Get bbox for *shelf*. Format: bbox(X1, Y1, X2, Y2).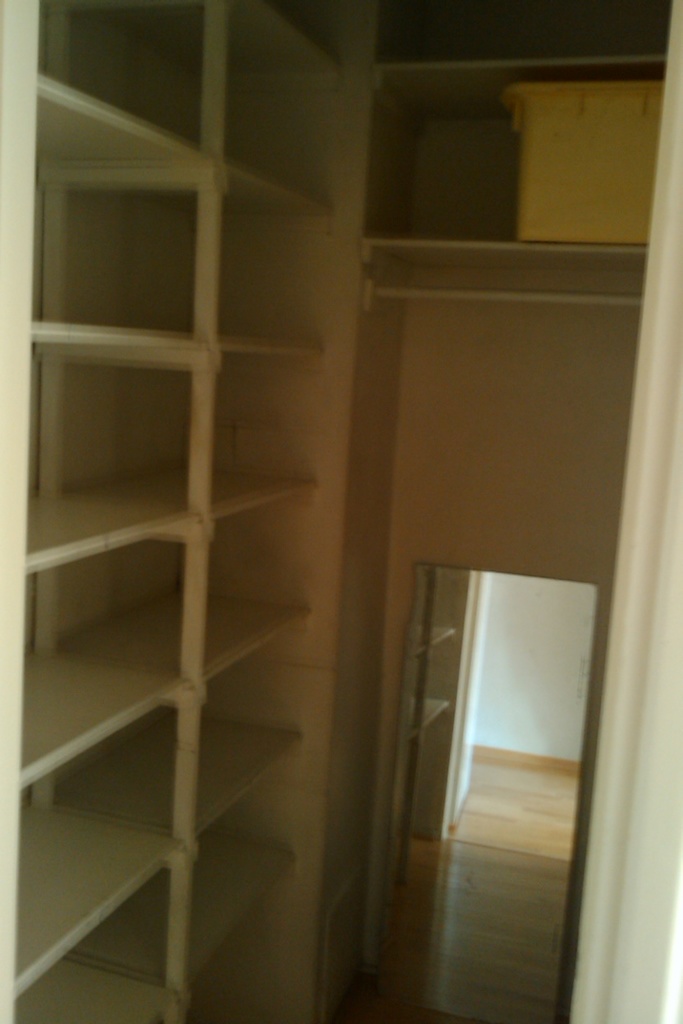
bbox(365, 236, 676, 337).
